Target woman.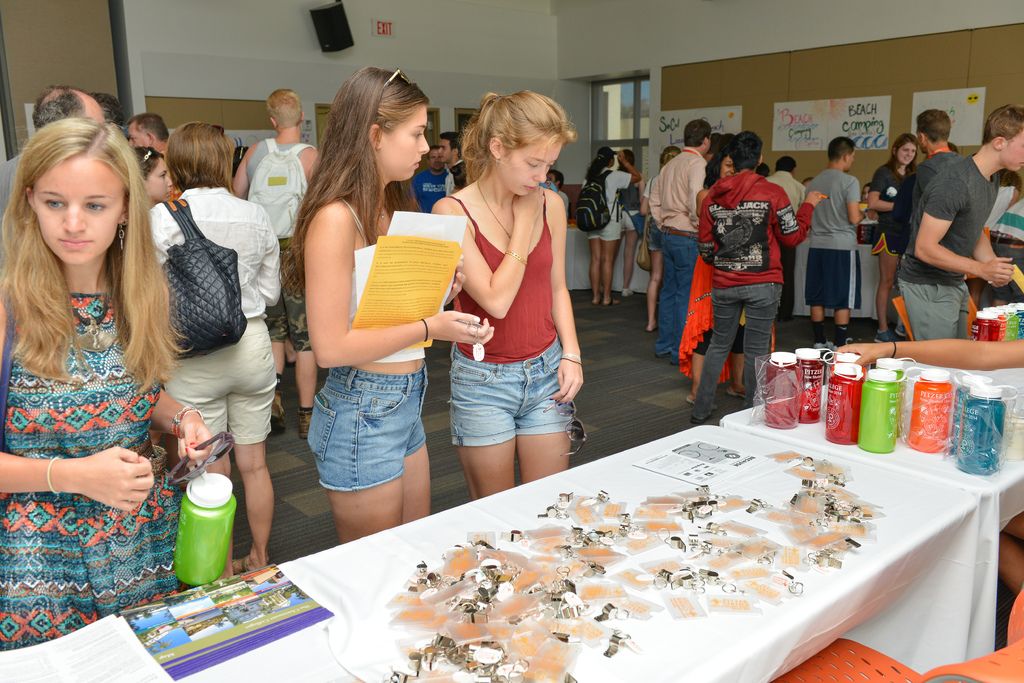
Target region: pyautogui.locateOnScreen(130, 150, 176, 213).
